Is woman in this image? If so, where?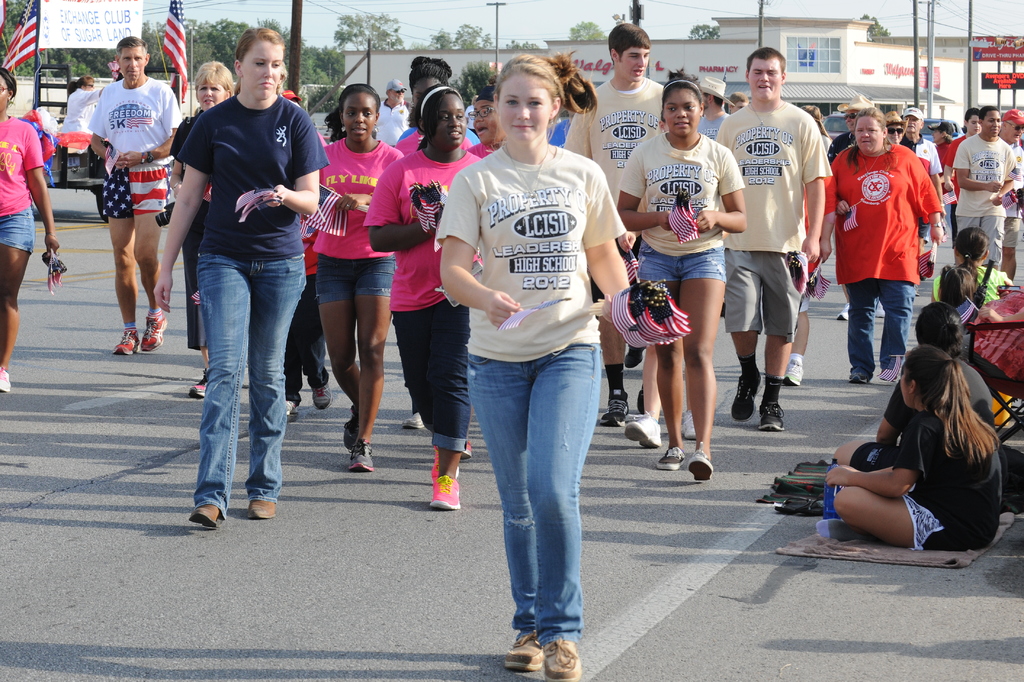
Yes, at (left=166, top=60, right=240, bottom=393).
